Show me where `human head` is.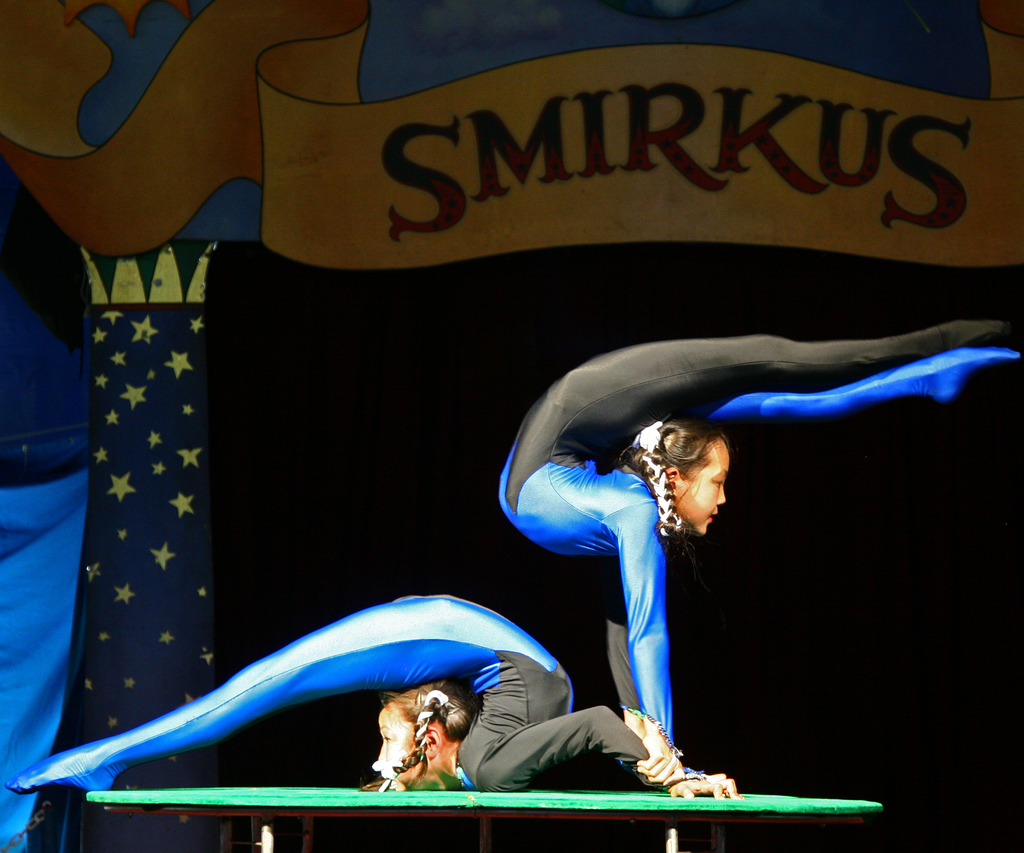
`human head` is at bbox=[374, 678, 479, 795].
